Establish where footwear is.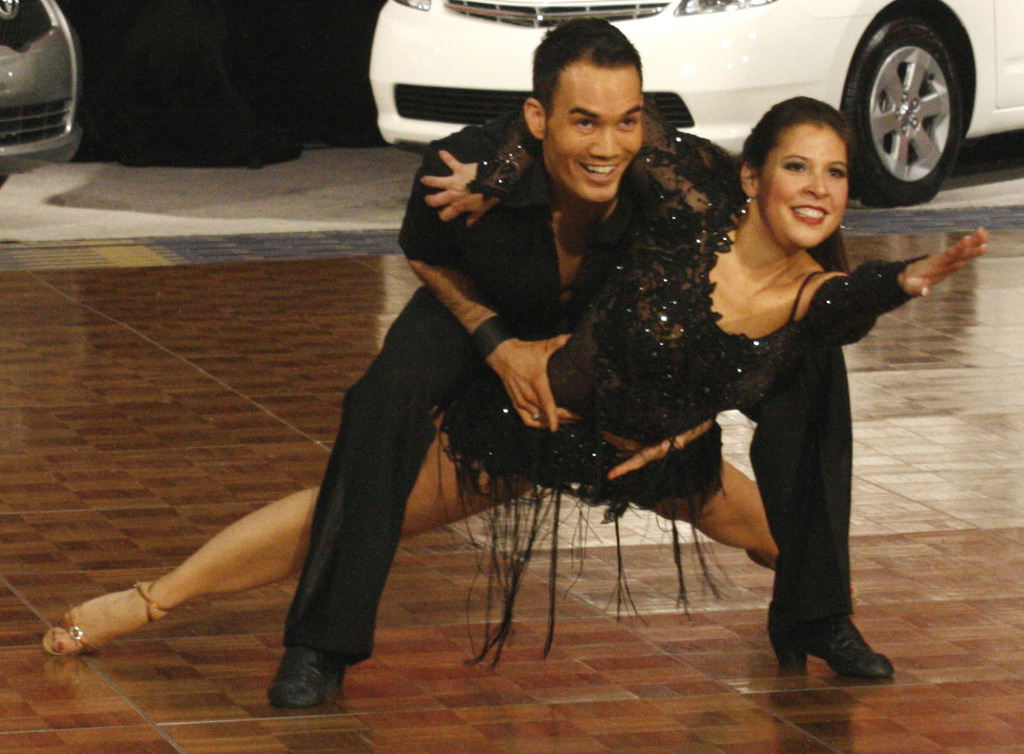
Established at {"left": 38, "top": 577, "right": 170, "bottom": 656}.
